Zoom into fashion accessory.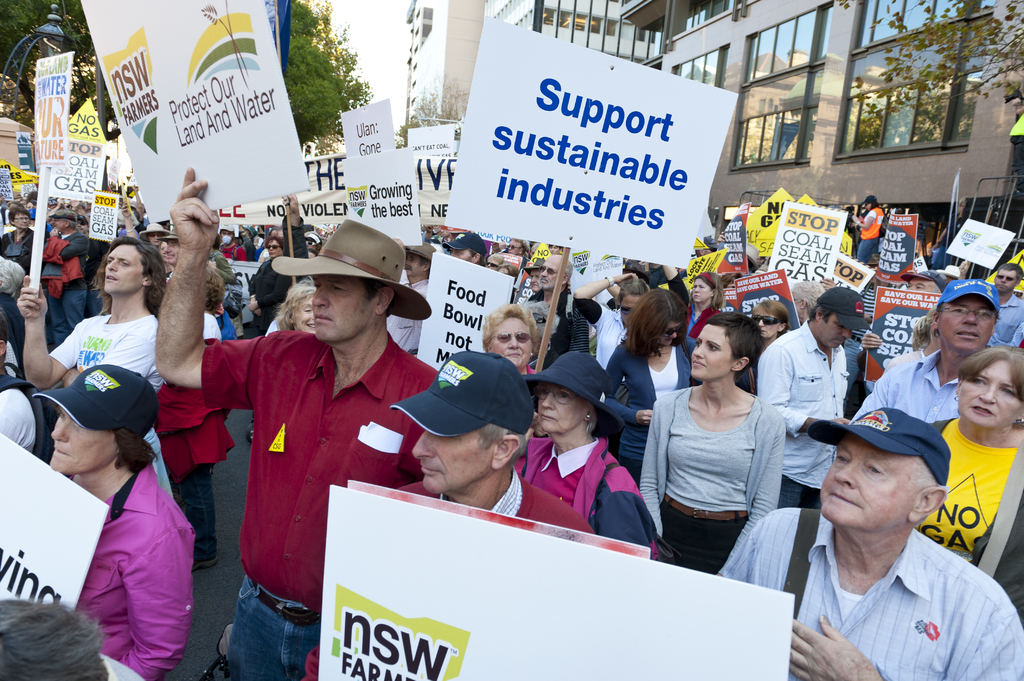
Zoom target: {"left": 139, "top": 224, "right": 168, "bottom": 236}.
